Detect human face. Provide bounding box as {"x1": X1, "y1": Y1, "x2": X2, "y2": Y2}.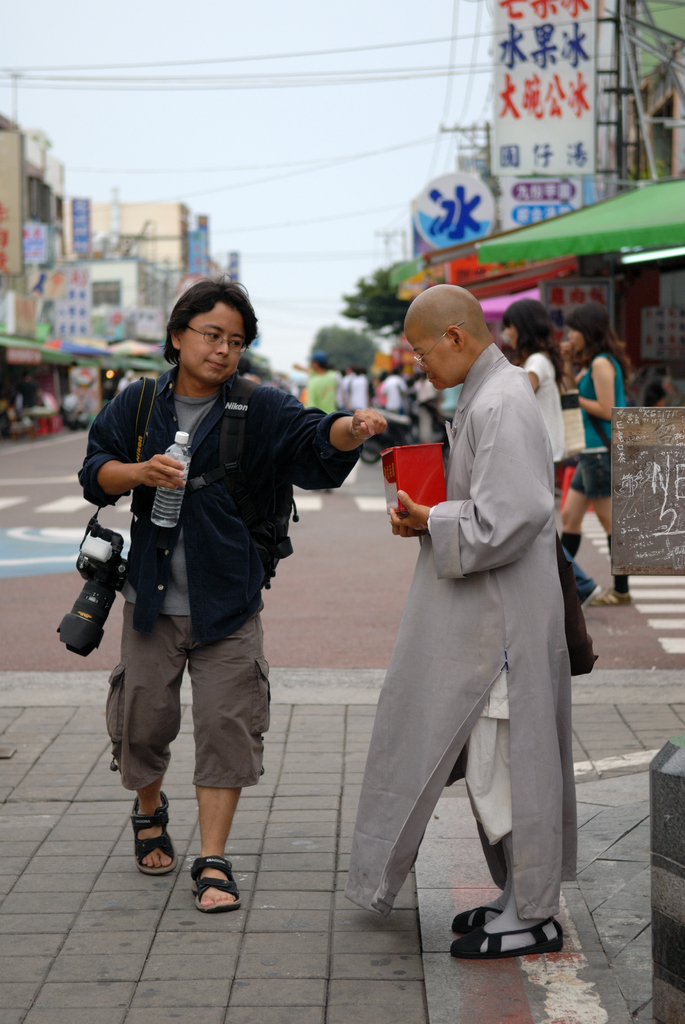
{"x1": 567, "y1": 324, "x2": 583, "y2": 353}.
